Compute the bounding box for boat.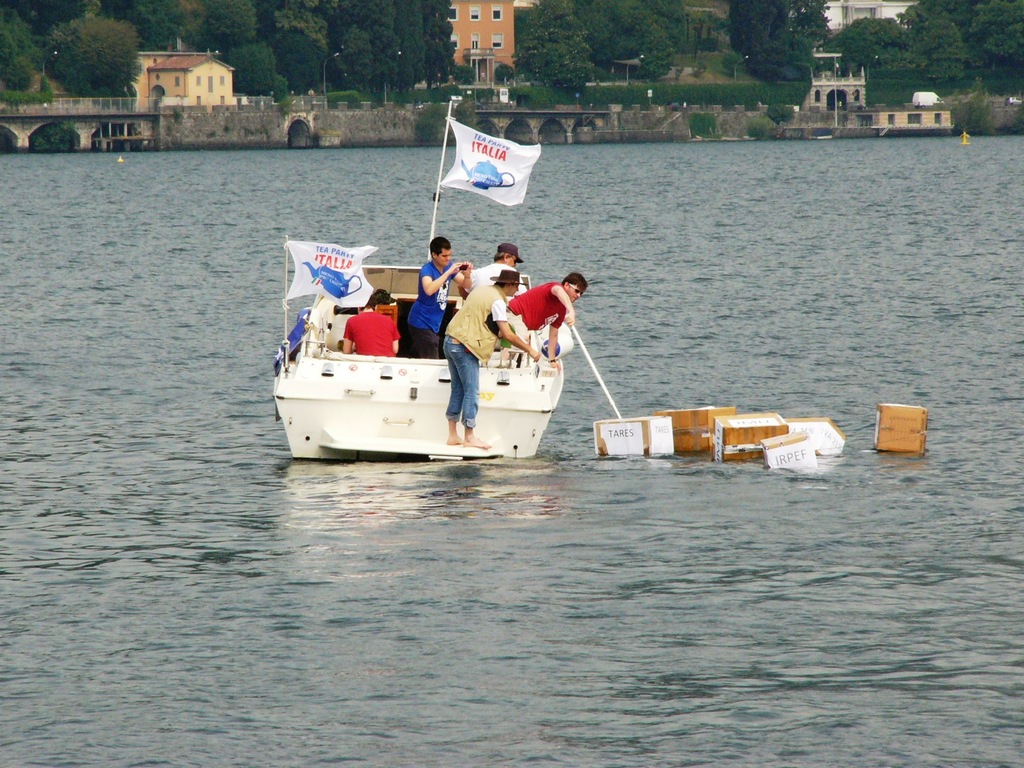
<box>260,211,606,468</box>.
